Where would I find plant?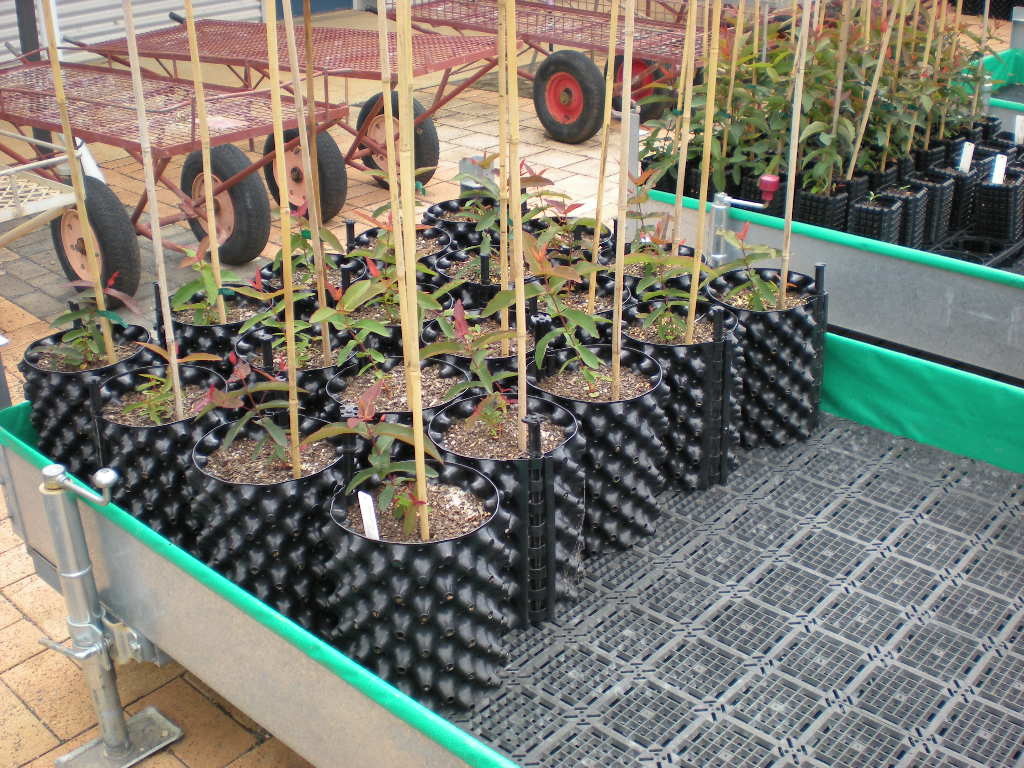
At locate(703, 222, 794, 308).
